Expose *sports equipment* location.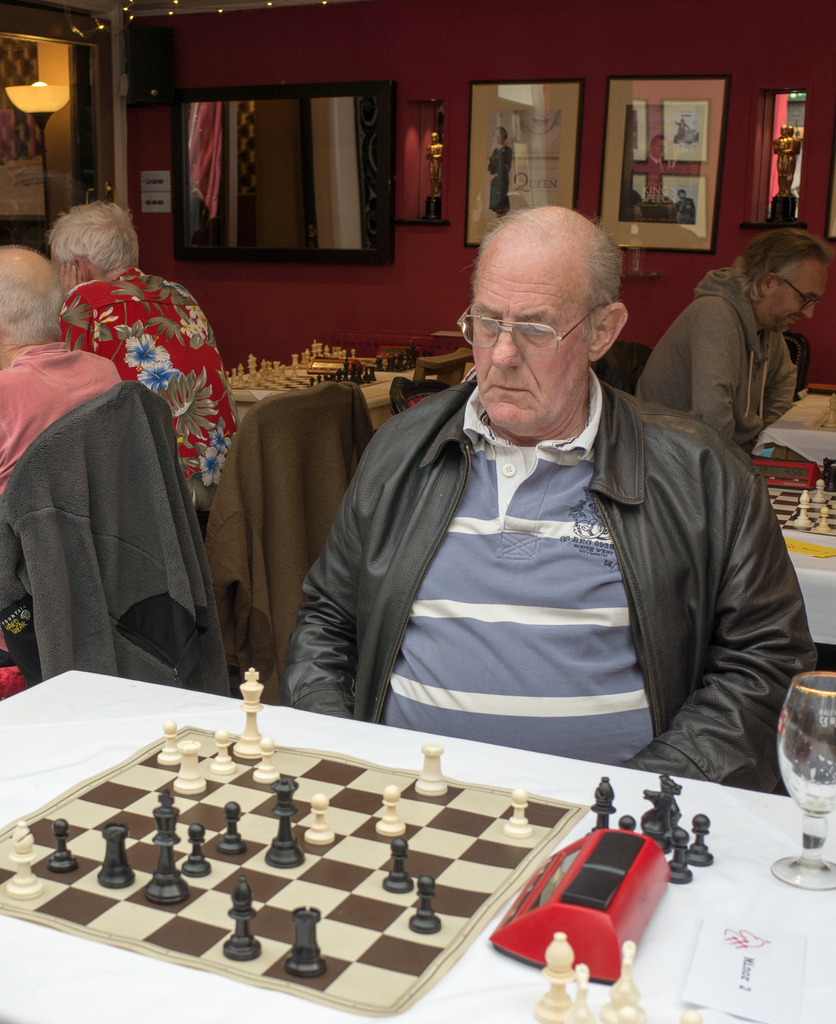
Exposed at 96:819:143:890.
